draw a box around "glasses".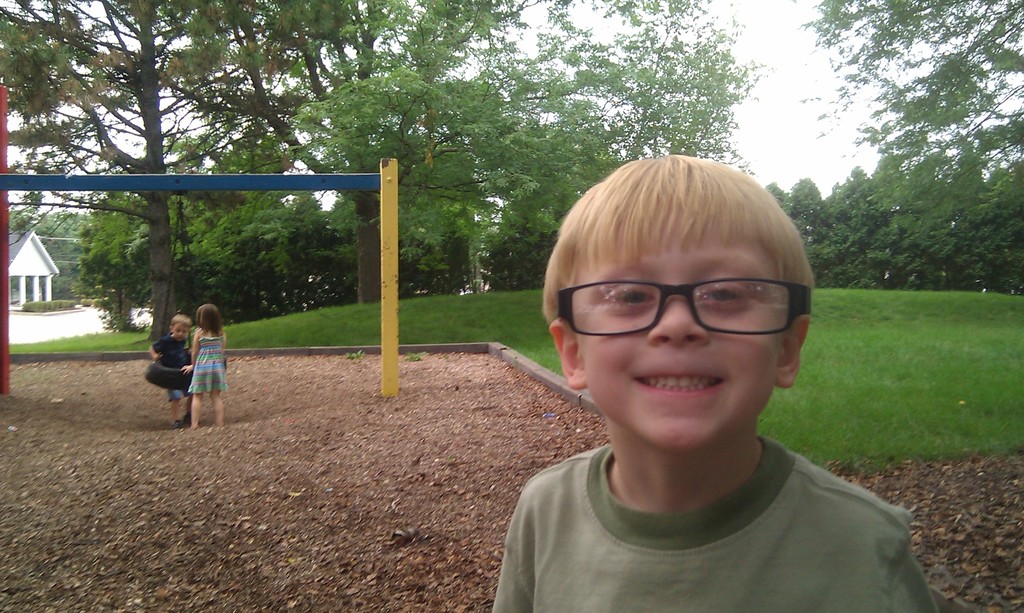
Rect(552, 271, 812, 337).
